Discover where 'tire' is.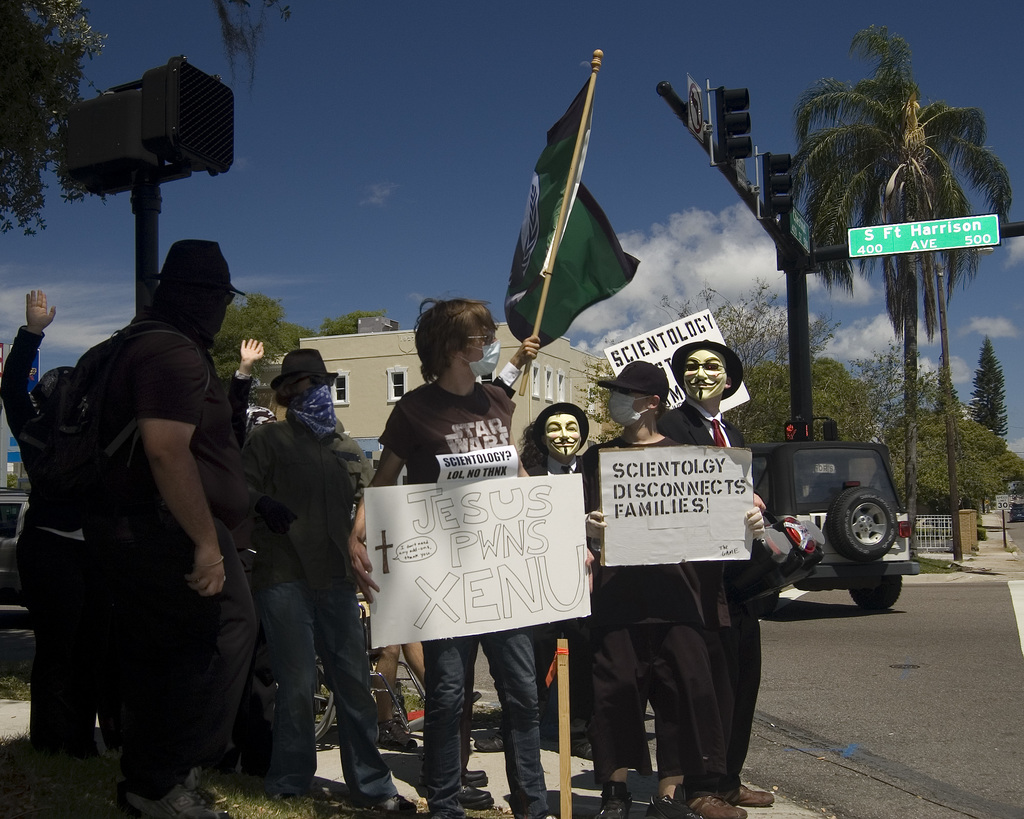
Discovered at 851, 578, 899, 609.
